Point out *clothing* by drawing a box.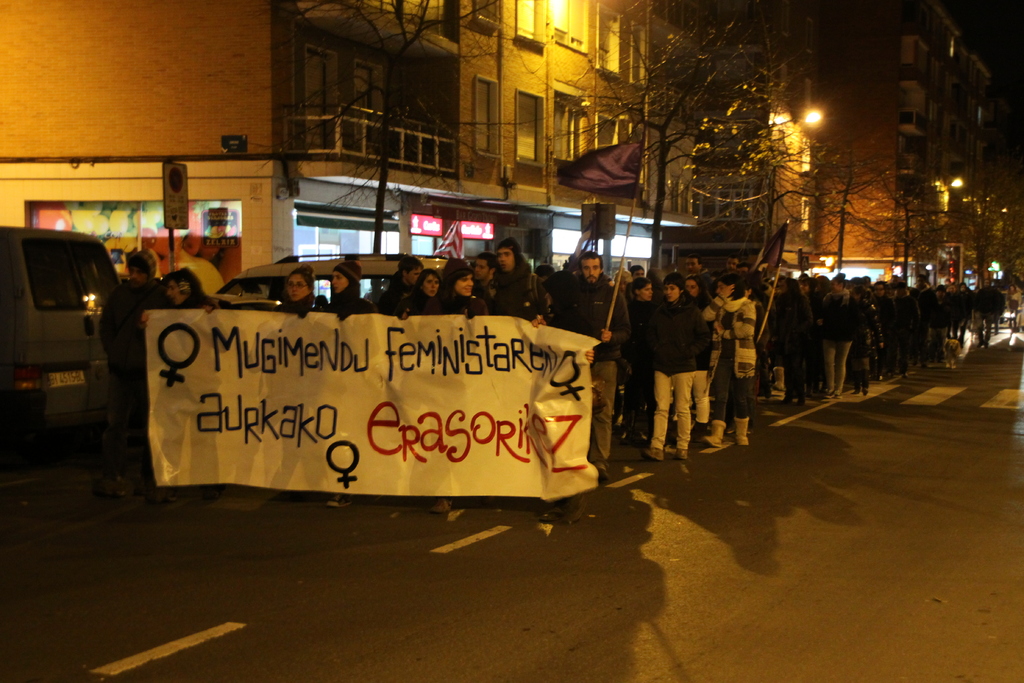
[635, 292, 707, 447].
